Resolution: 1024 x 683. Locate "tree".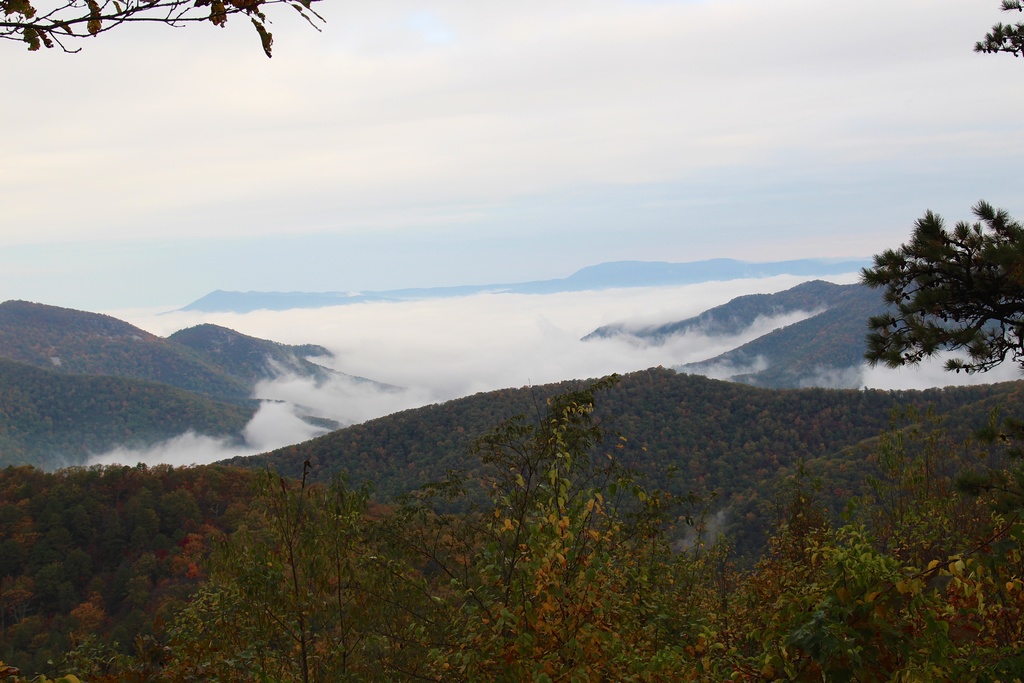
box=[973, 0, 1023, 75].
